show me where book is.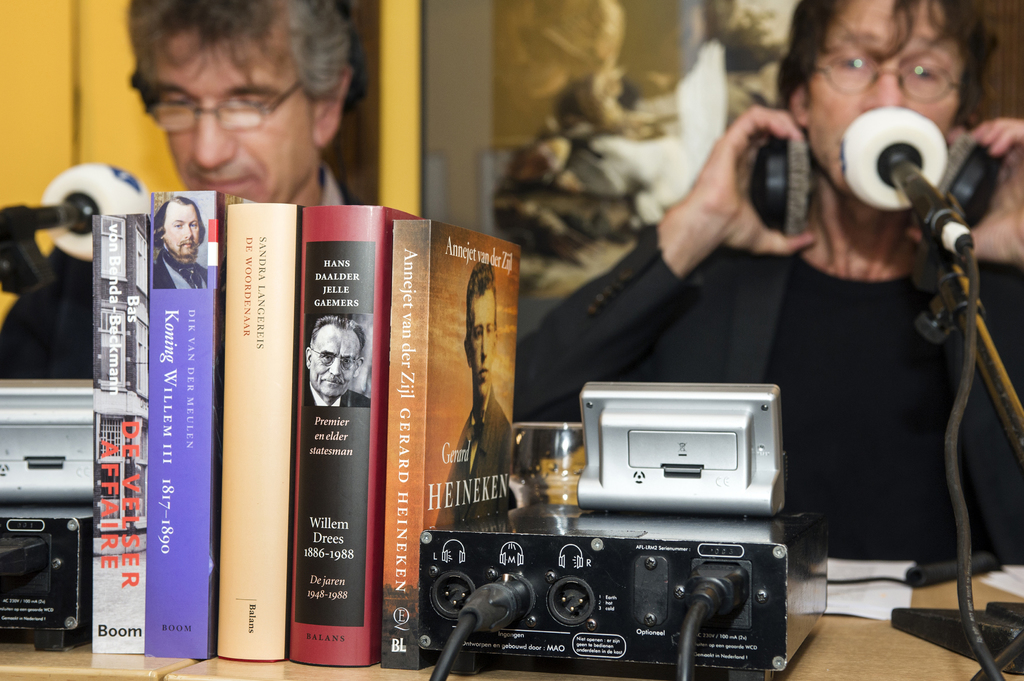
book is at {"x1": 90, "y1": 209, "x2": 148, "y2": 655}.
